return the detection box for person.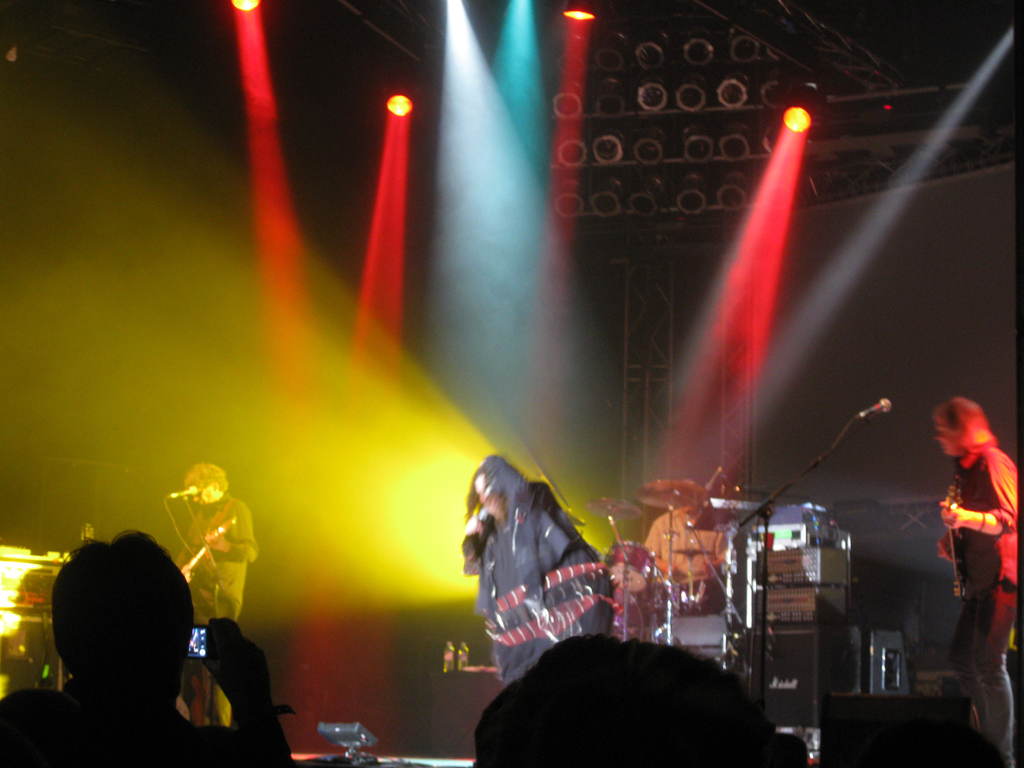
[454,445,623,680].
